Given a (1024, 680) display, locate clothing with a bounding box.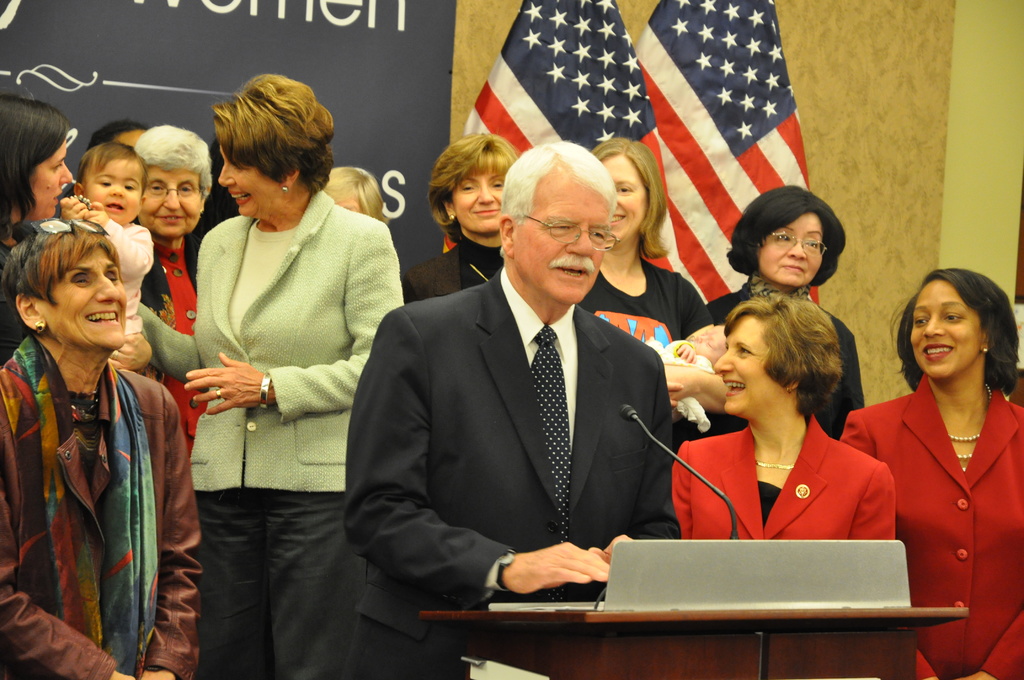
Located: l=140, t=188, r=401, b=678.
